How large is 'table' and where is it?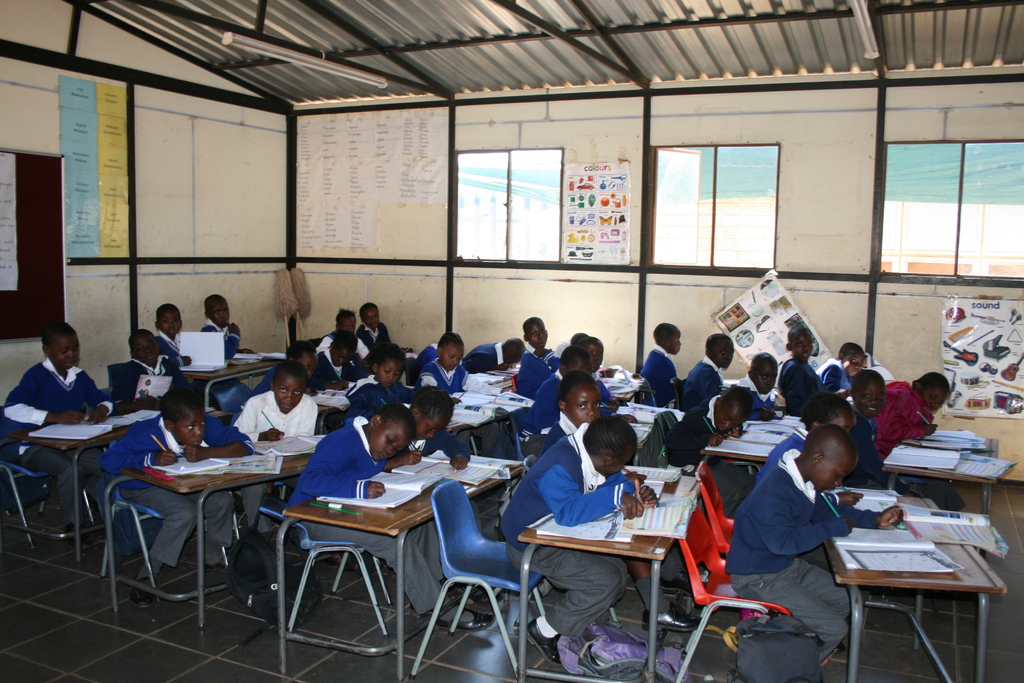
Bounding box: [x1=700, y1=420, x2=805, y2=465].
